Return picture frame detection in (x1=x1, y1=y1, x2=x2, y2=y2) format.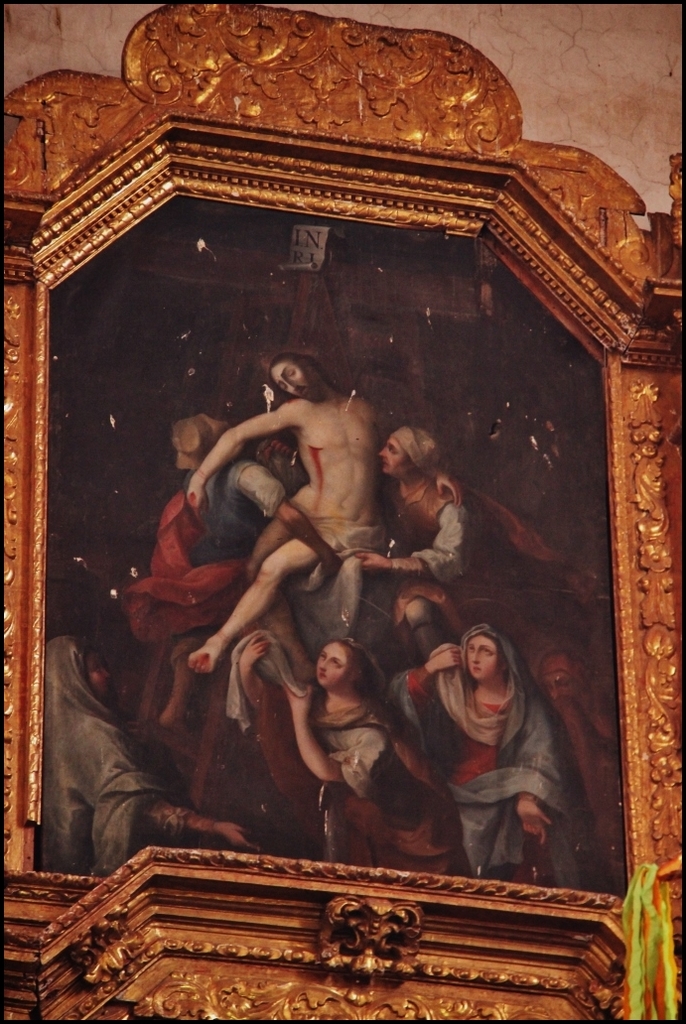
(x1=0, y1=3, x2=685, y2=1023).
